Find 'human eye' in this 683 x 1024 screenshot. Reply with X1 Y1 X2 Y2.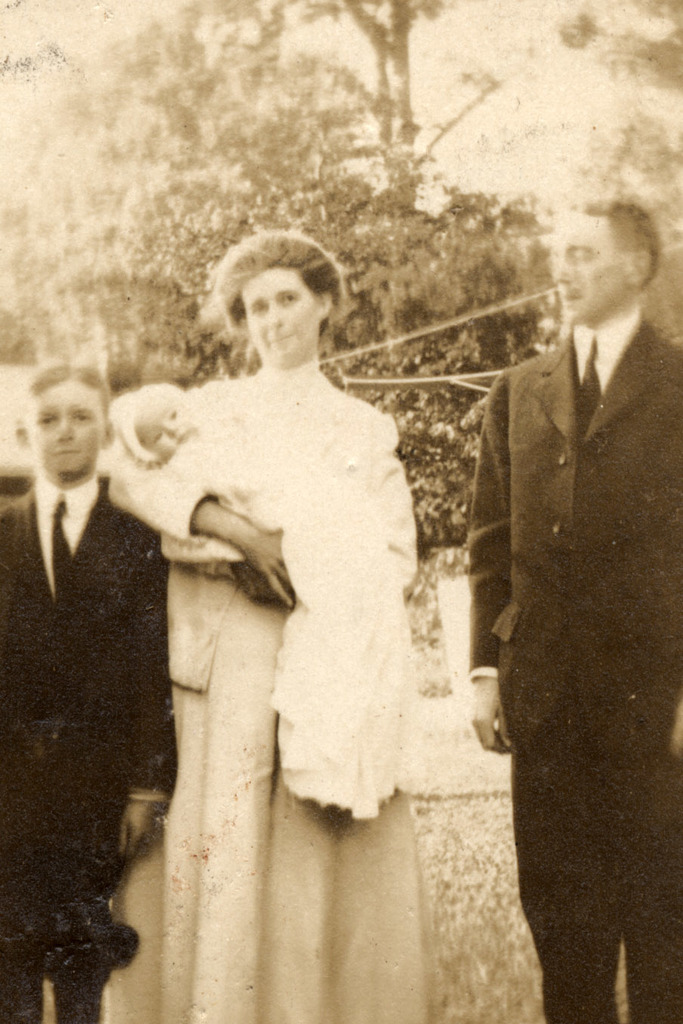
33 411 56 427.
